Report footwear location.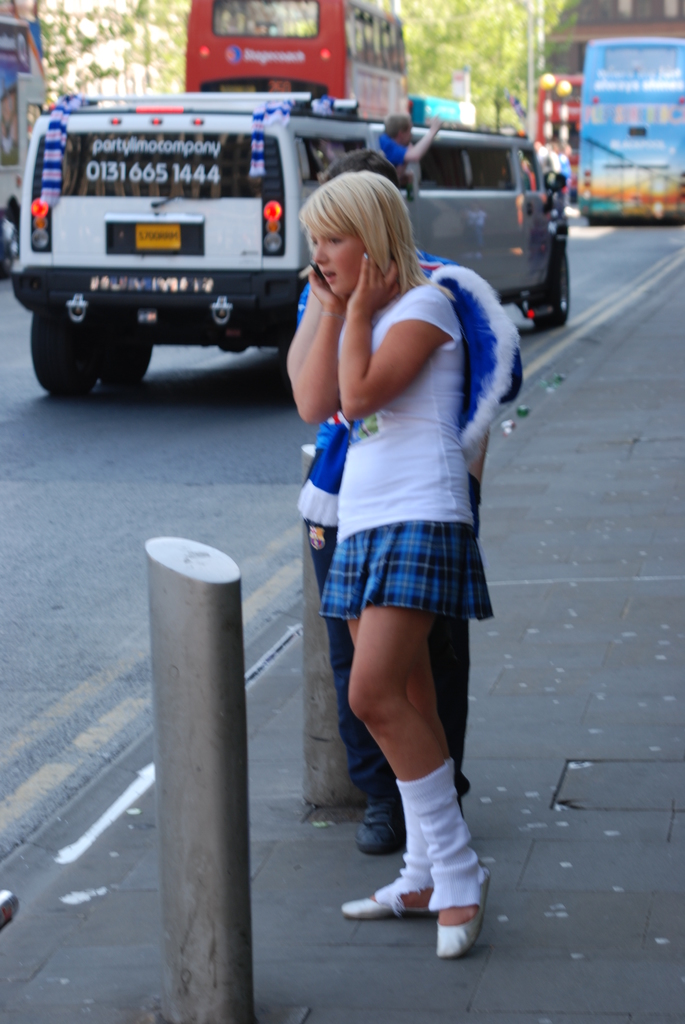
Report: {"x1": 346, "y1": 856, "x2": 427, "y2": 913}.
